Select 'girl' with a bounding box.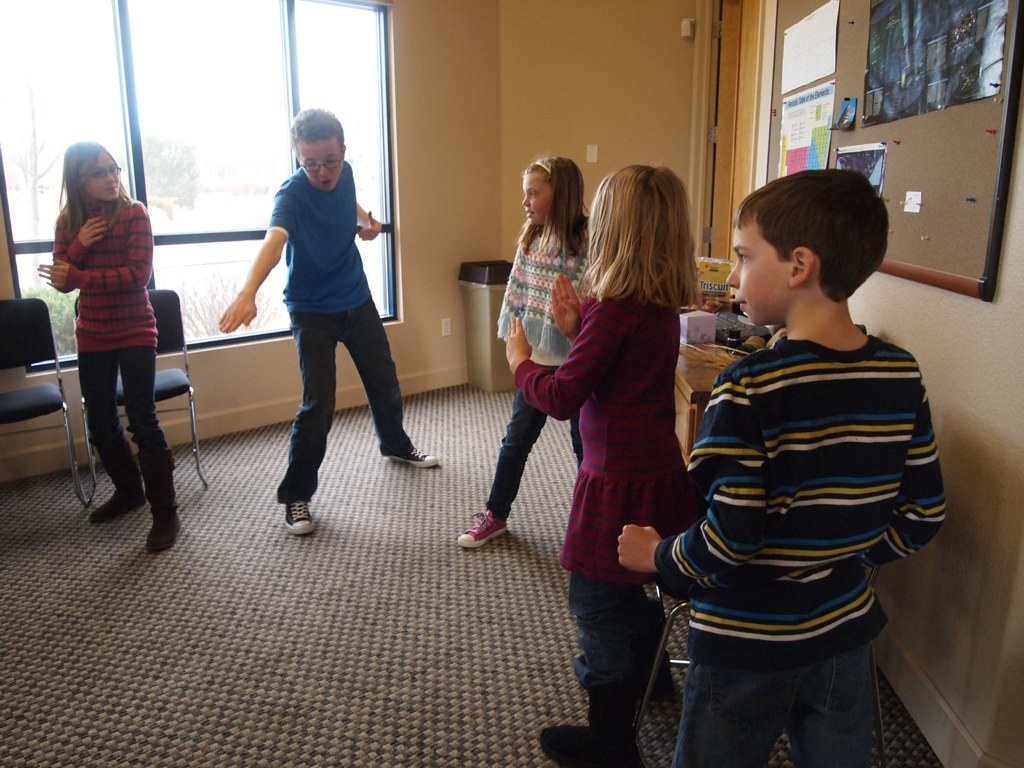
Rect(504, 162, 699, 764).
